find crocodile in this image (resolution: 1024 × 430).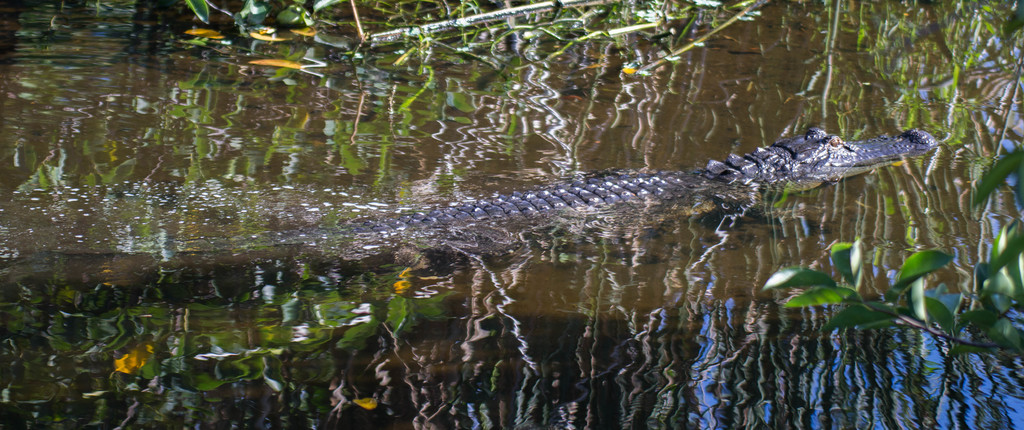
{"x1": 19, "y1": 131, "x2": 933, "y2": 290}.
